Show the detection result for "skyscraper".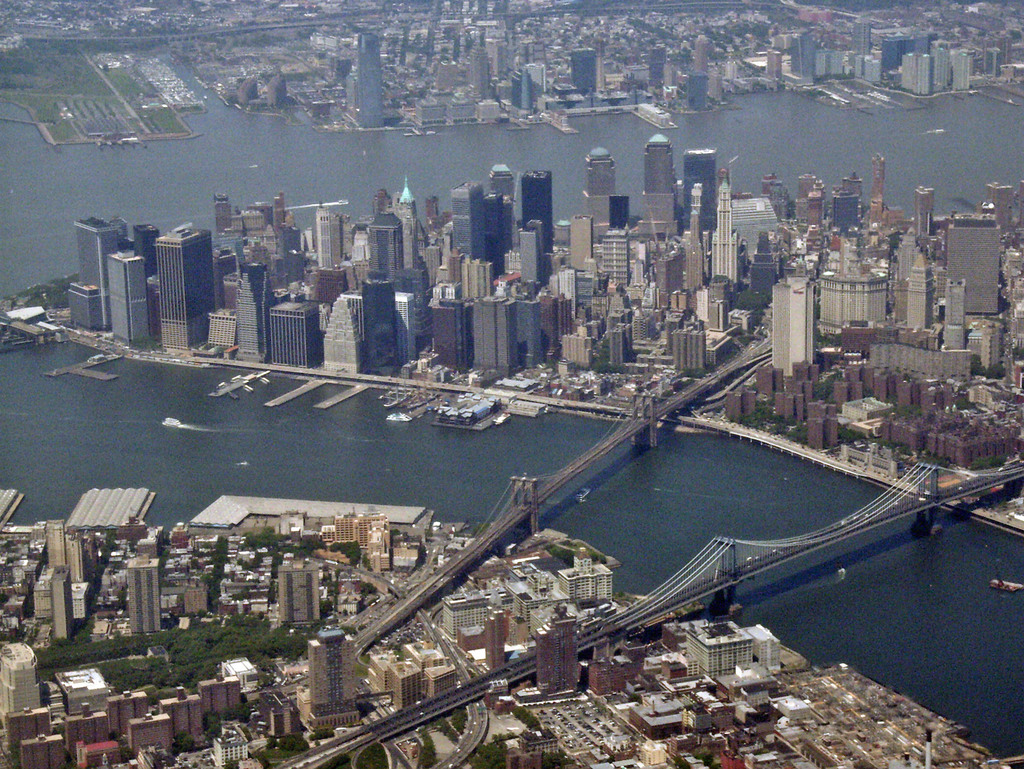
l=902, t=248, r=932, b=330.
